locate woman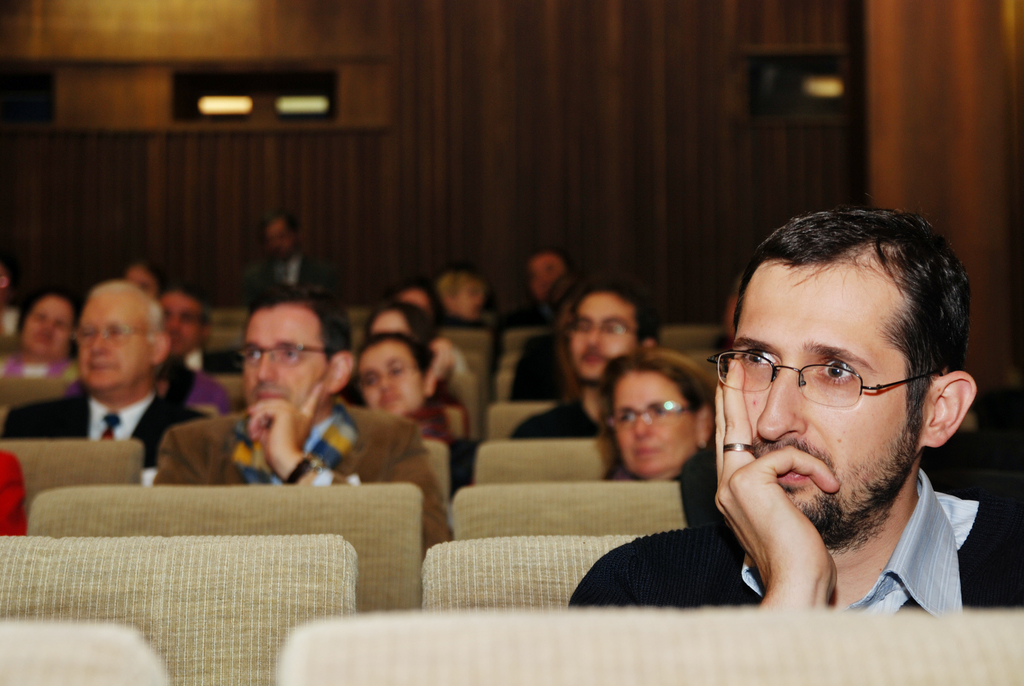
(x1=0, y1=291, x2=83, y2=382)
